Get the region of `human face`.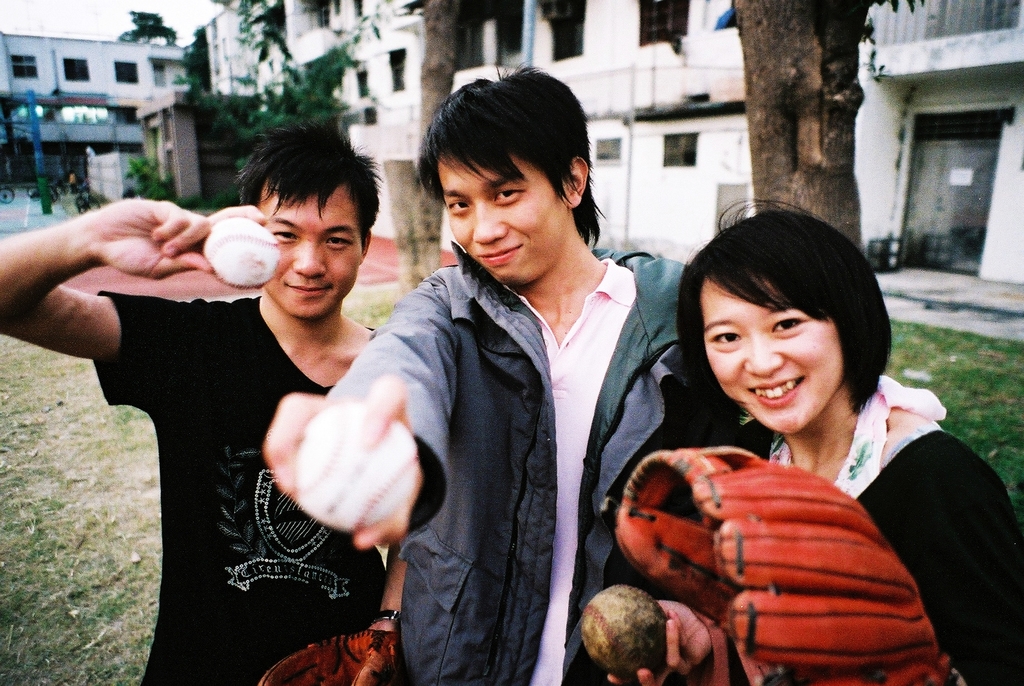
260, 181, 364, 316.
